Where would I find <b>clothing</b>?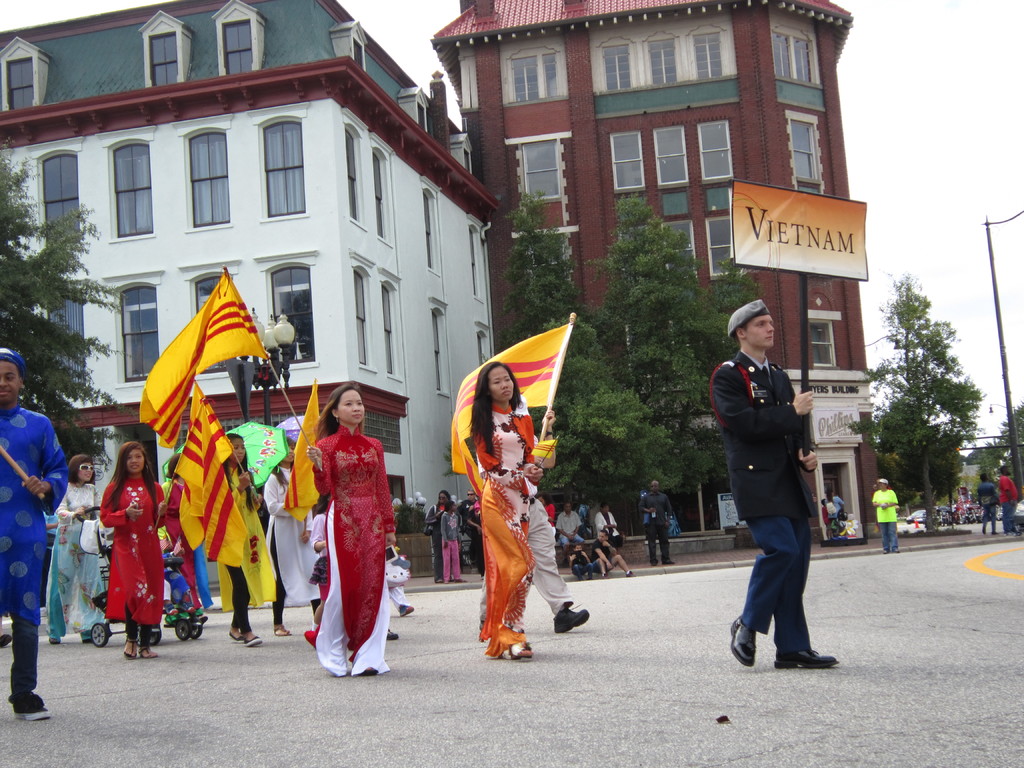
At 871:481:900:554.
